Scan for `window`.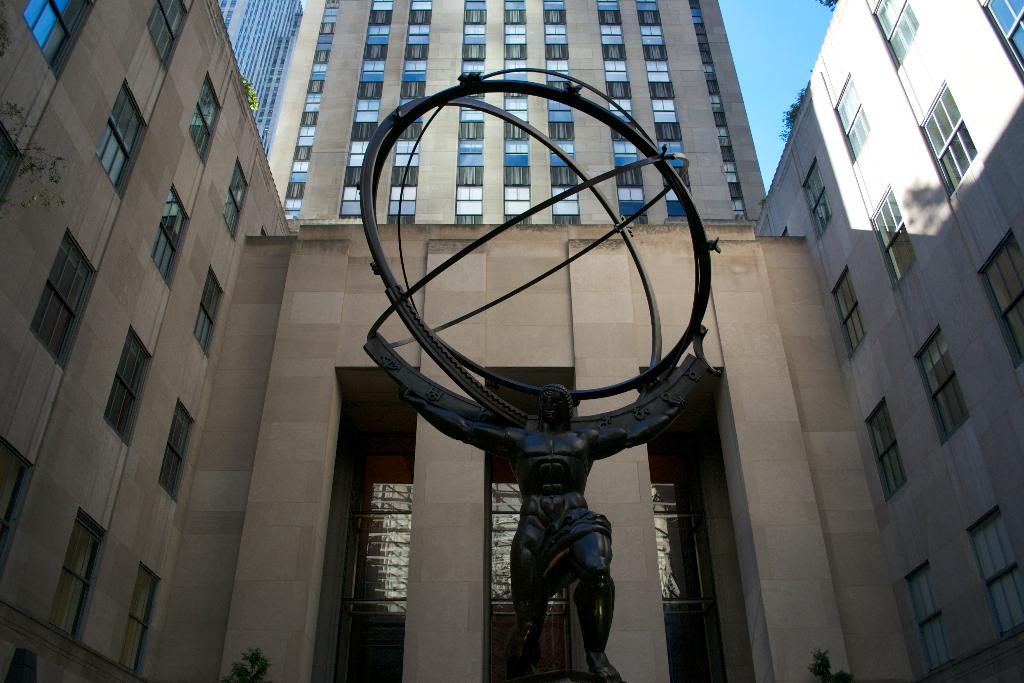
Scan result: 106, 325, 155, 445.
